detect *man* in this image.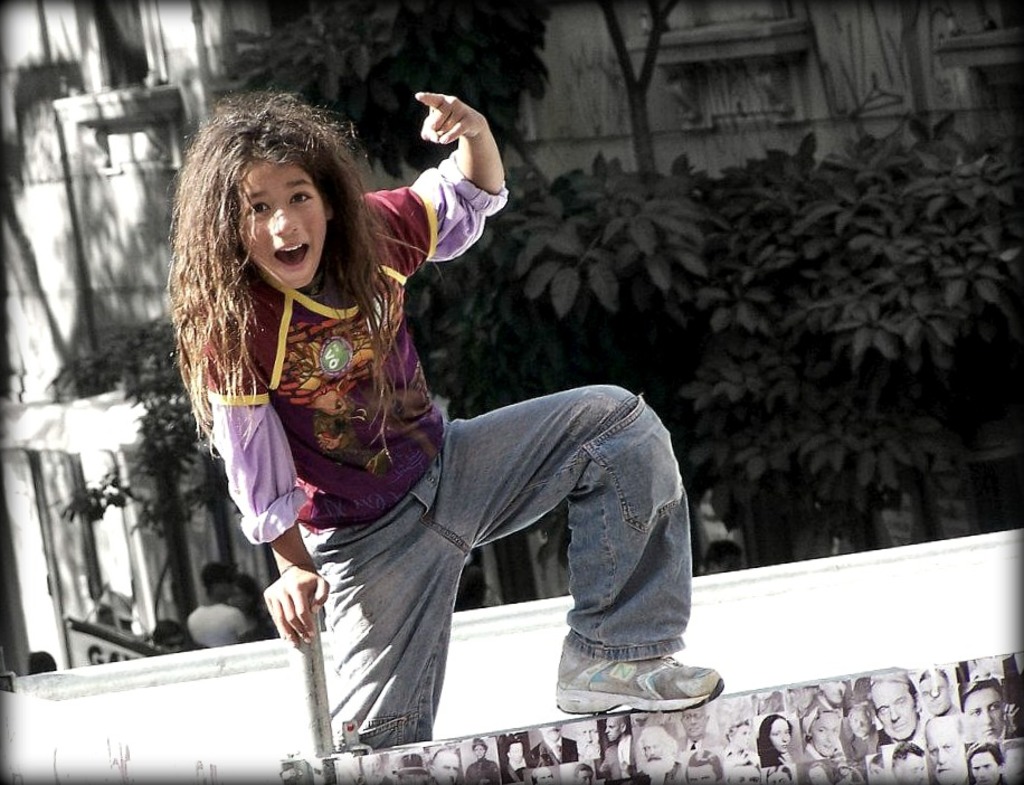
Detection: BBox(627, 726, 686, 782).
